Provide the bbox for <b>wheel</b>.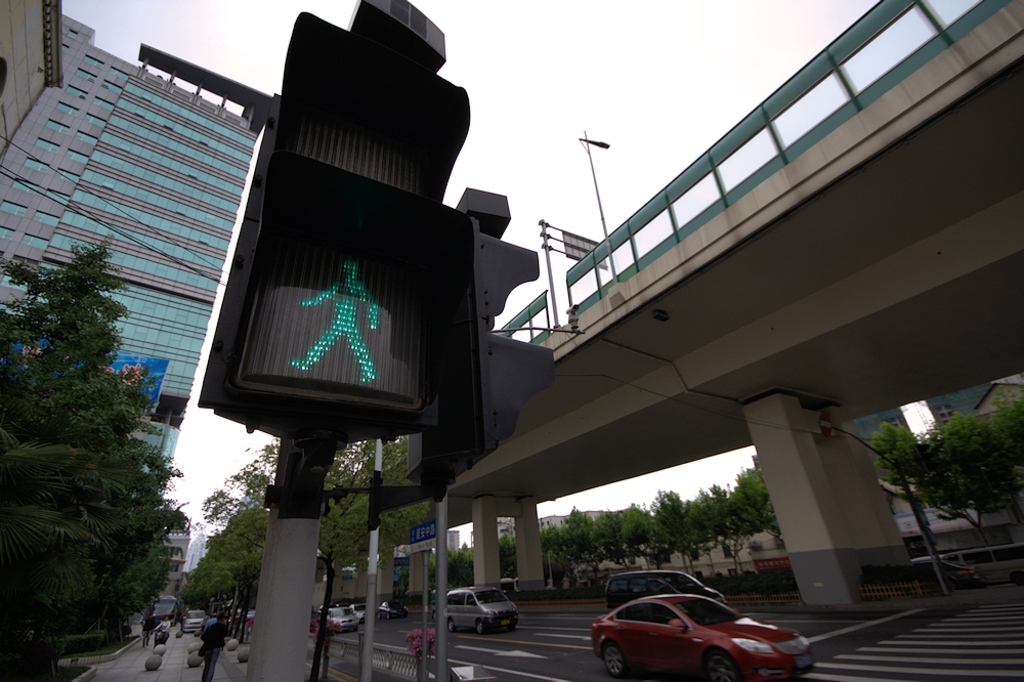
detection(475, 623, 482, 630).
